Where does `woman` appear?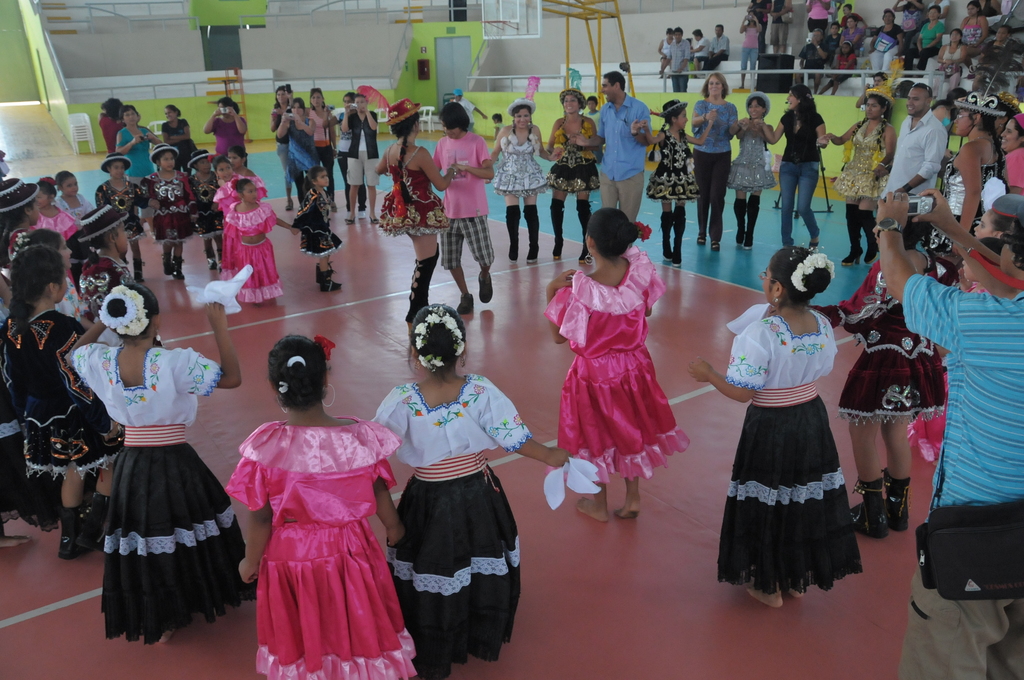
Appears at x1=545, y1=88, x2=604, y2=262.
